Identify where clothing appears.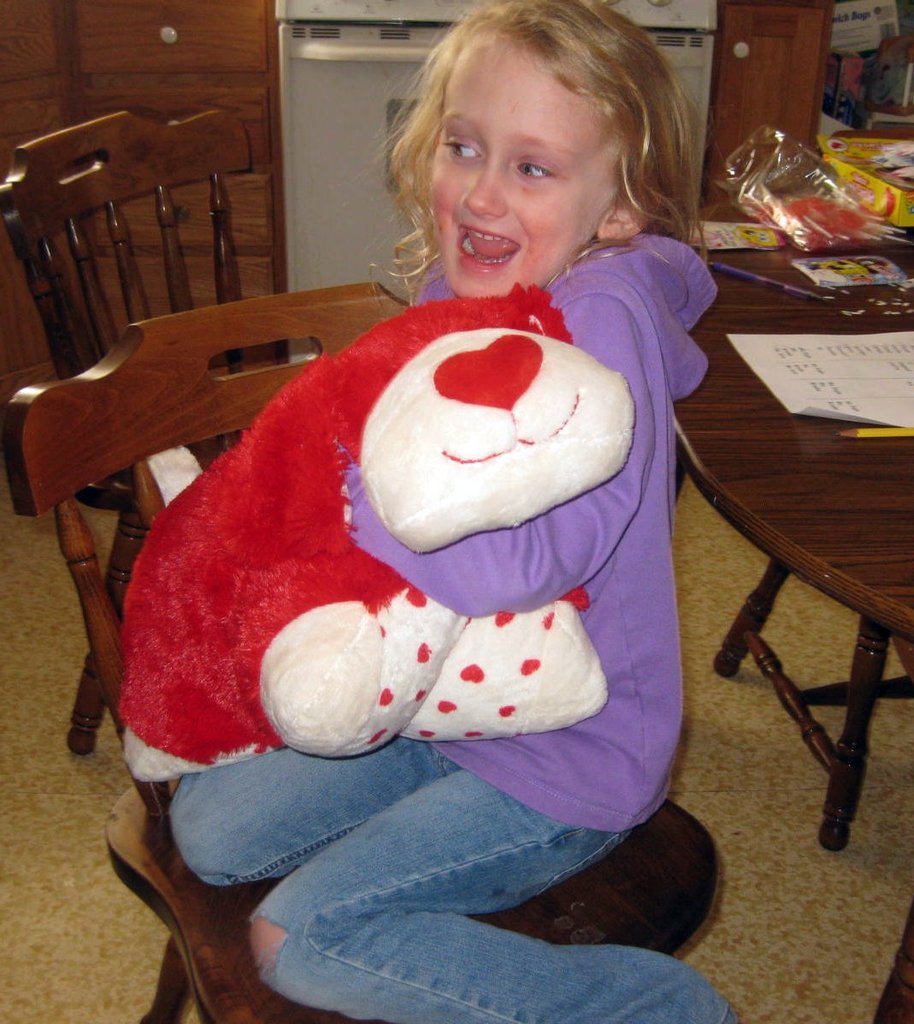
Appears at pyautogui.locateOnScreen(170, 236, 719, 1023).
